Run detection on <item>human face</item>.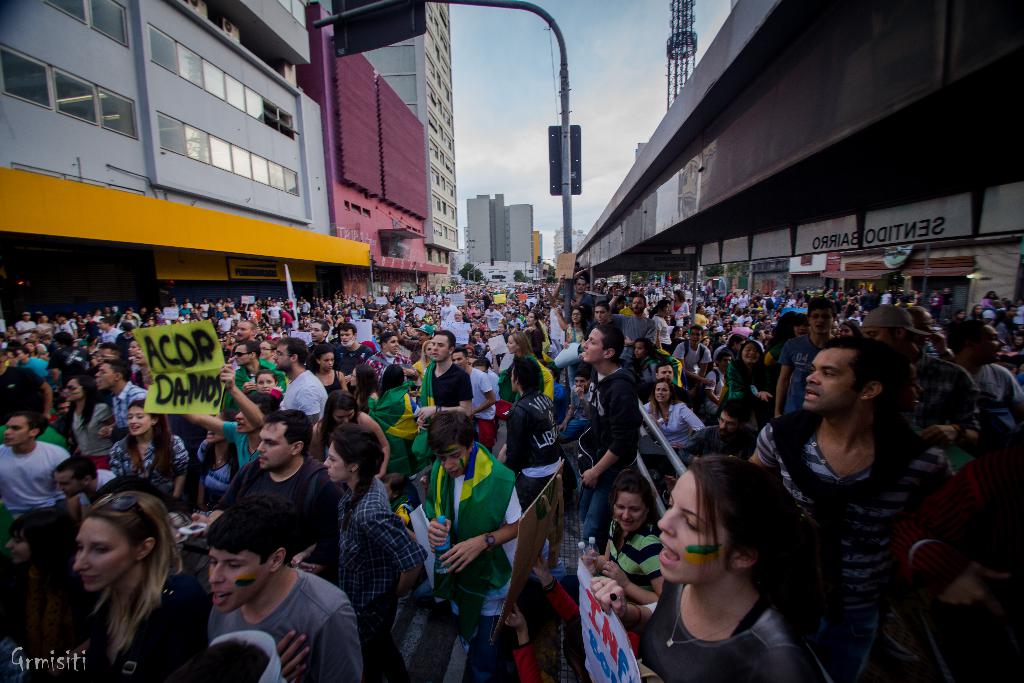
Result: x1=6 y1=530 x2=31 y2=563.
